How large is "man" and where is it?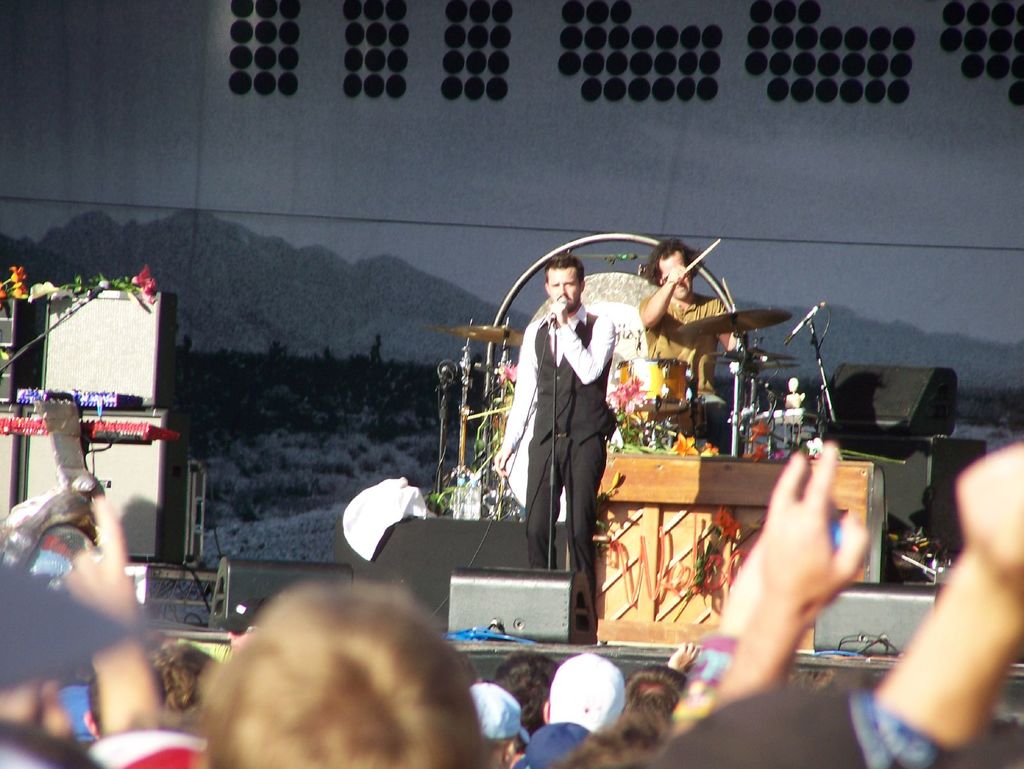
Bounding box: 623/664/690/722.
